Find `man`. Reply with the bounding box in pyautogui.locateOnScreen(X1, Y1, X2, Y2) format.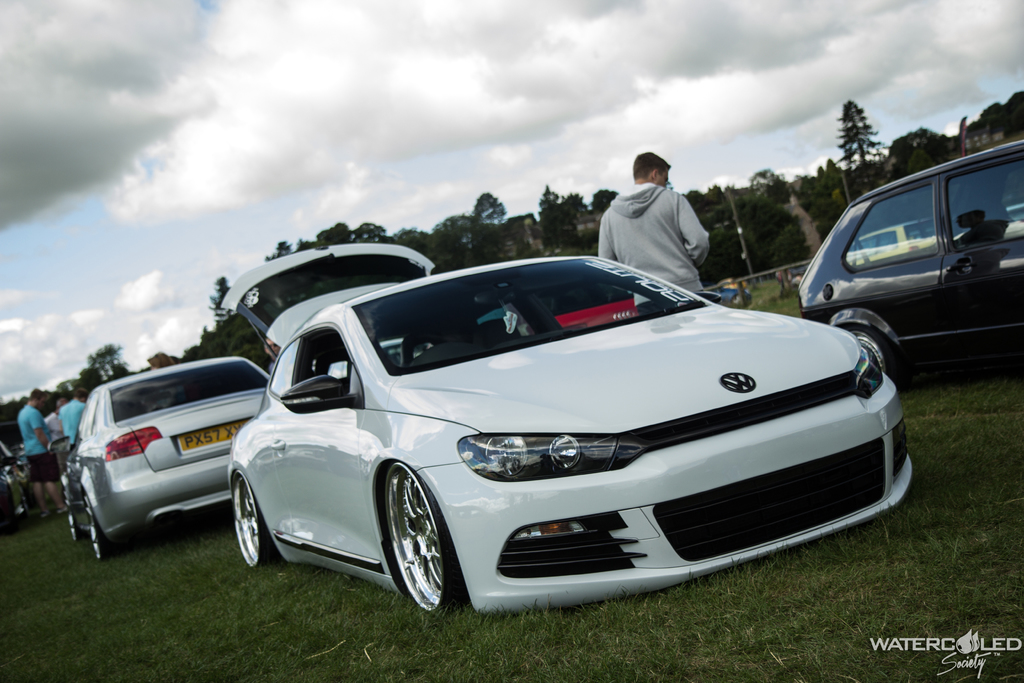
pyautogui.locateOnScreen(57, 385, 86, 440).
